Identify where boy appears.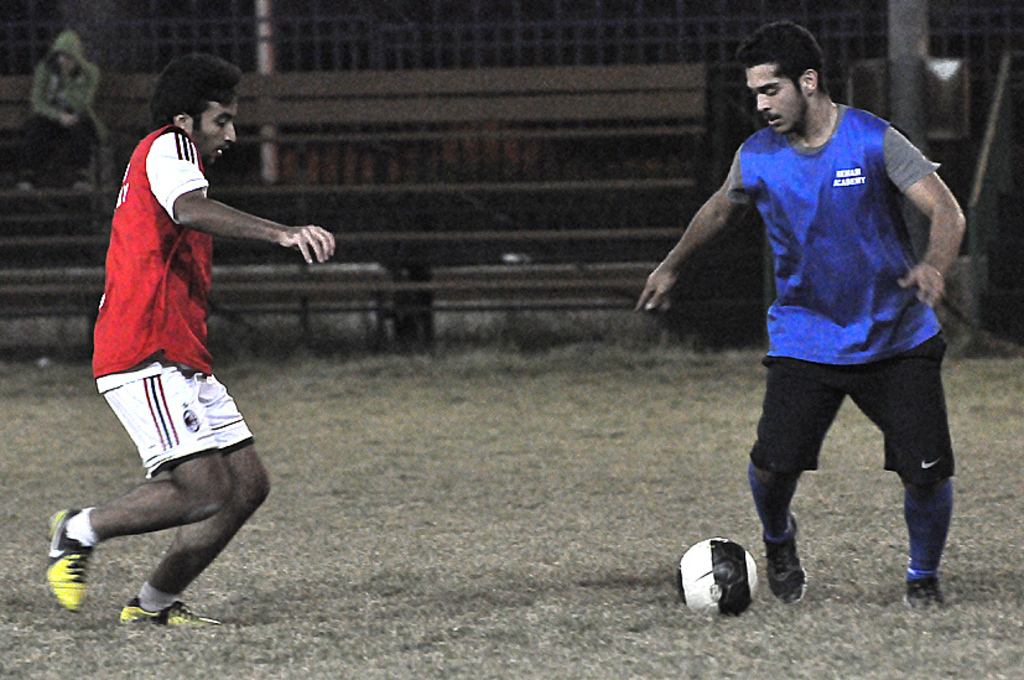
Appears at bbox(30, 88, 308, 638).
